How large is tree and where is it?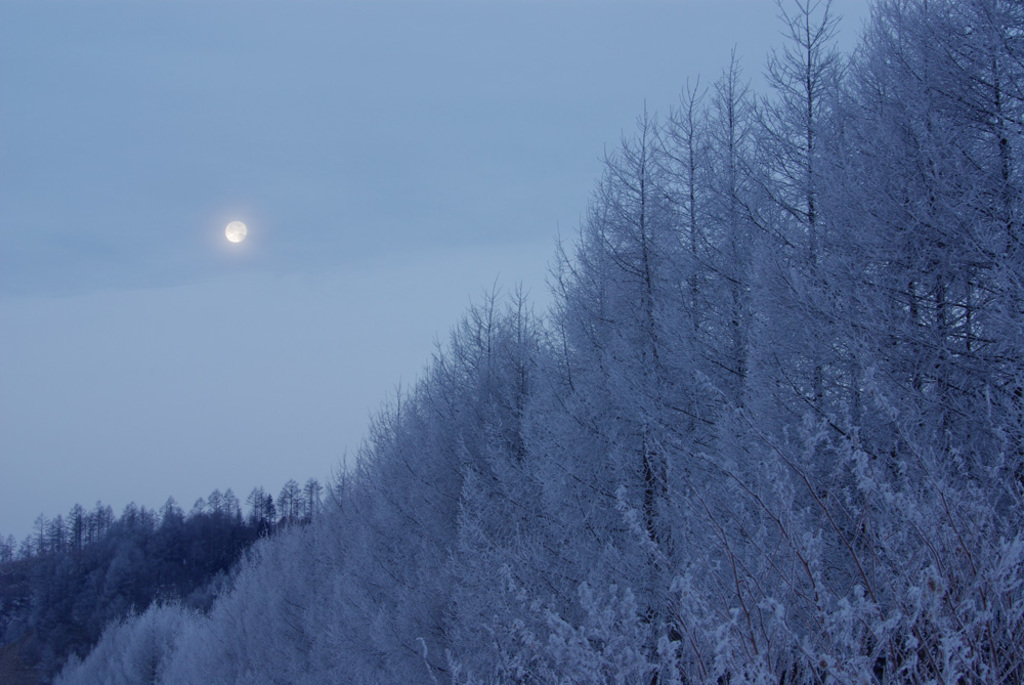
Bounding box: (x1=196, y1=485, x2=232, y2=579).
